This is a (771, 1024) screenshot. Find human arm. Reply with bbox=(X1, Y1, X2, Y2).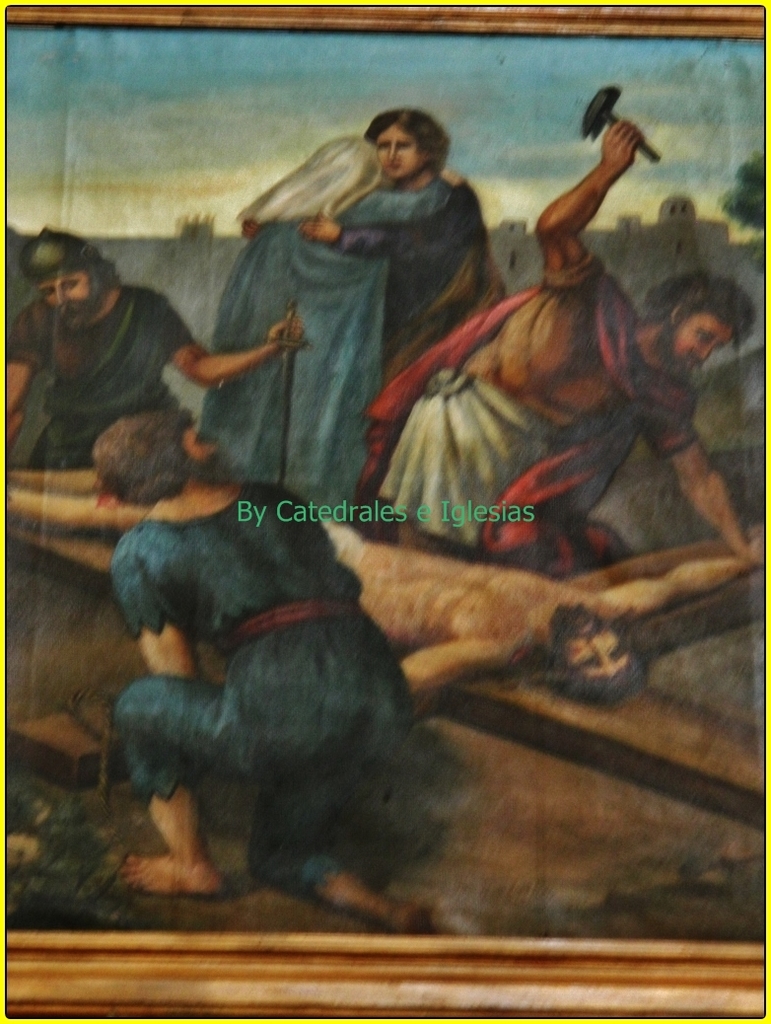
bbox=(589, 533, 767, 620).
